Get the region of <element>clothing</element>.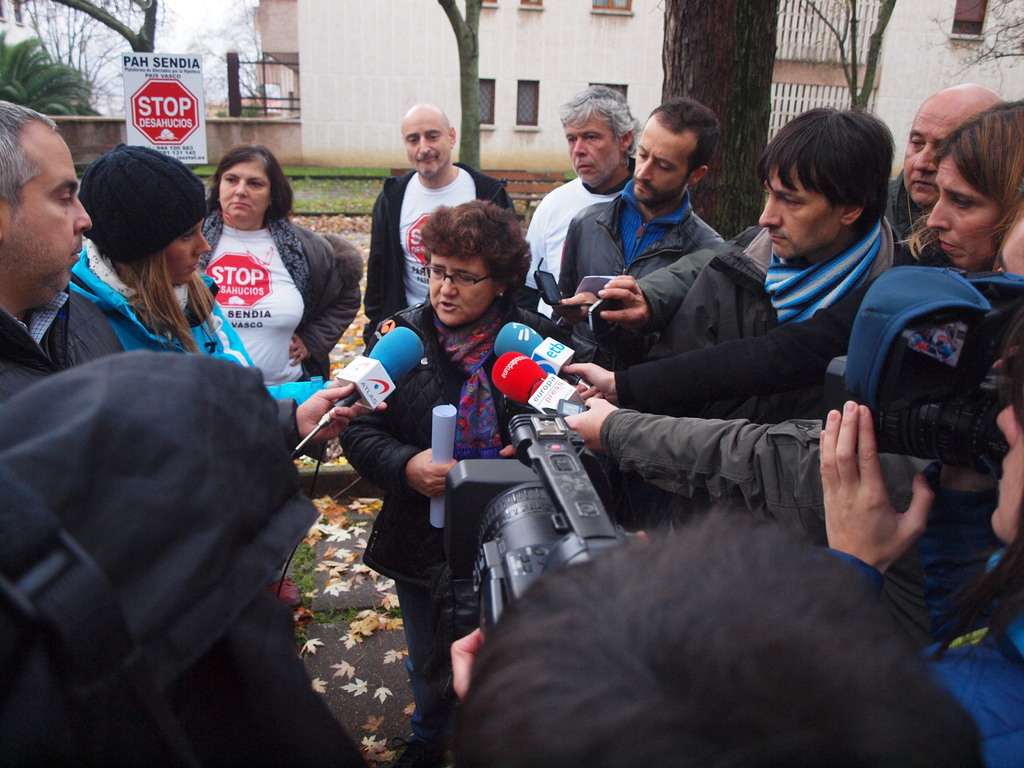
816:545:1023:767.
